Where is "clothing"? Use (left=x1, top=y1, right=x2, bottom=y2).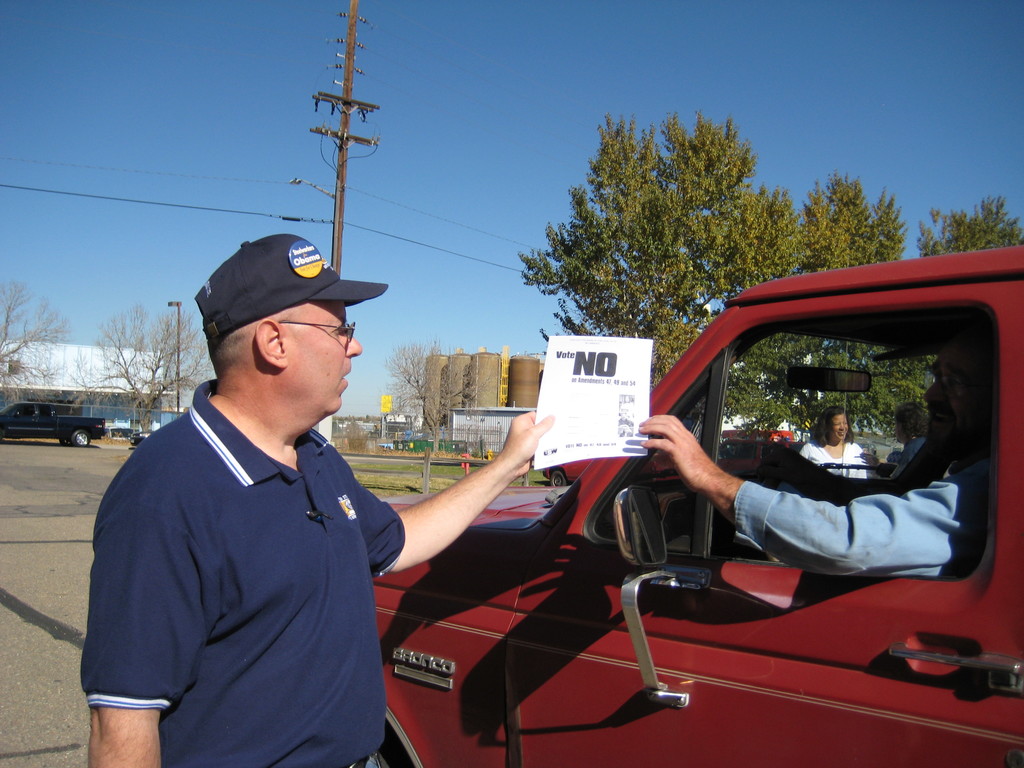
(left=723, top=446, right=1010, bottom=582).
